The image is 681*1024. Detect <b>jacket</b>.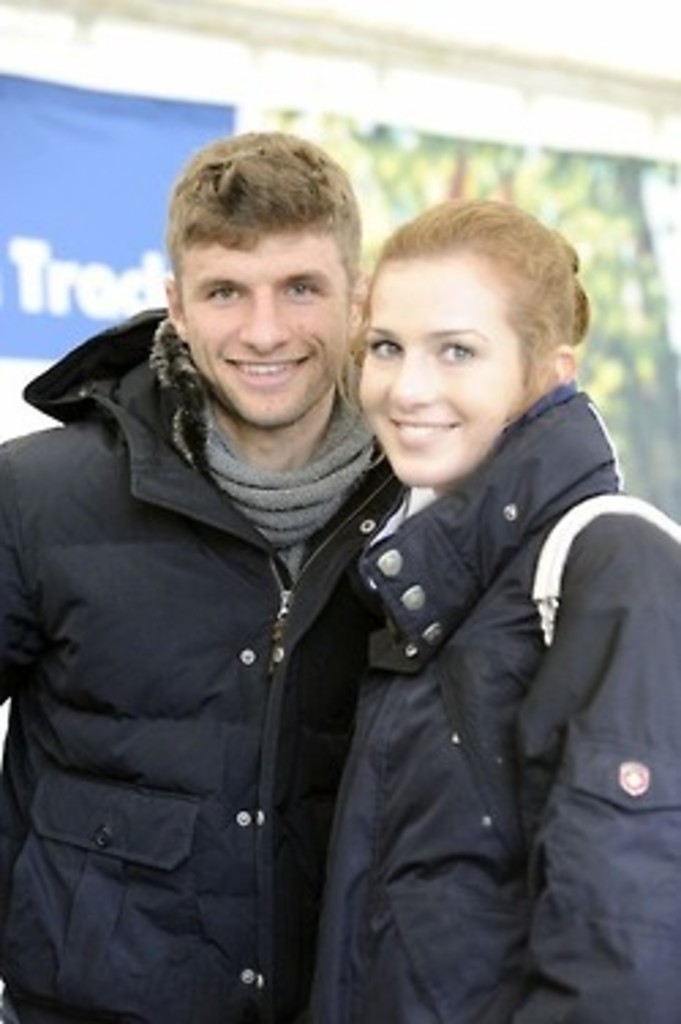
Detection: 267:278:670:1002.
